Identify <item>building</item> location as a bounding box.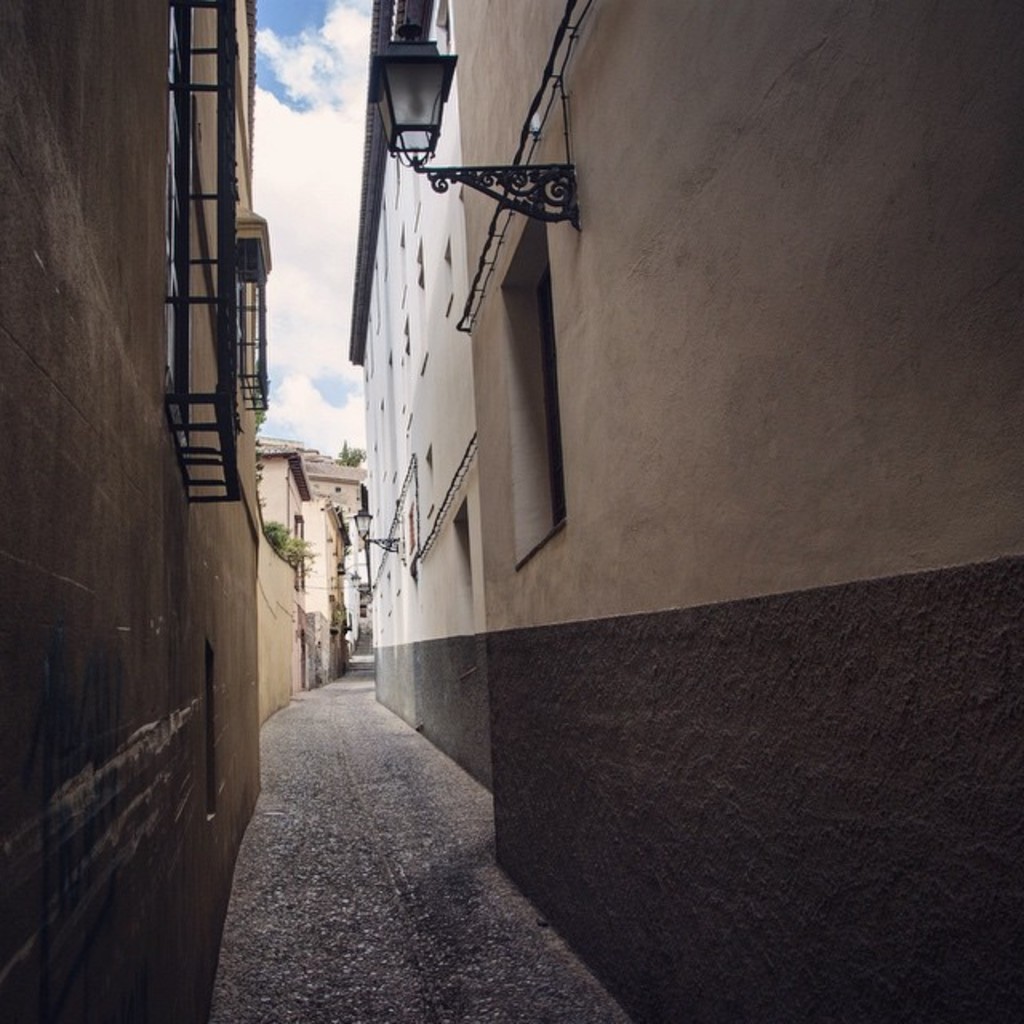
<bbox>352, 0, 488, 792</bbox>.
